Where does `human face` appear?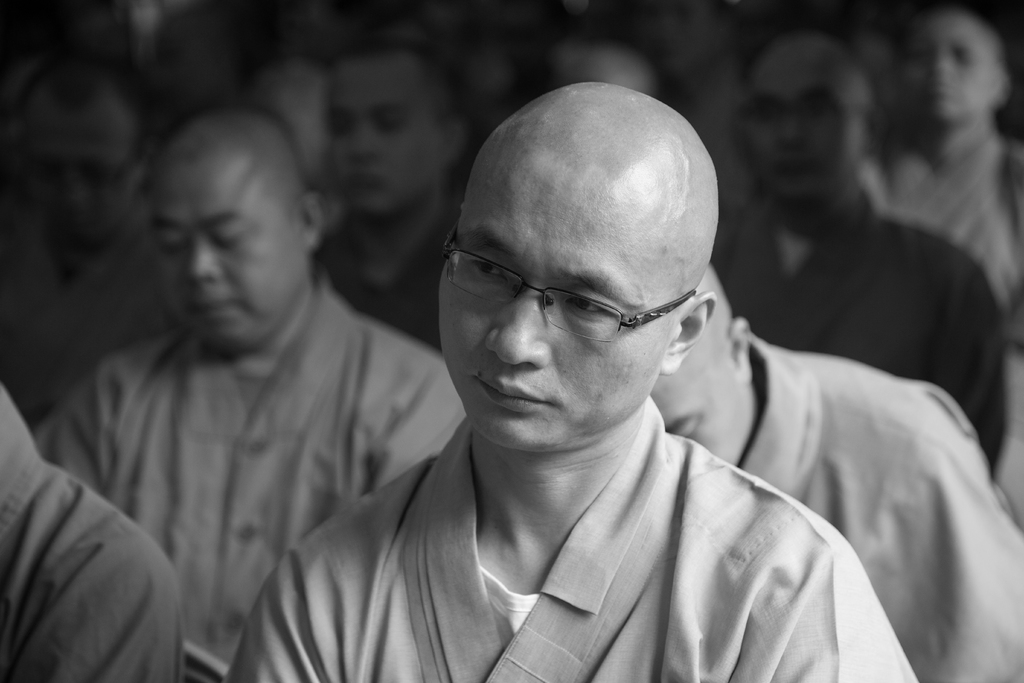
Appears at BBox(901, 4, 1002, 135).
